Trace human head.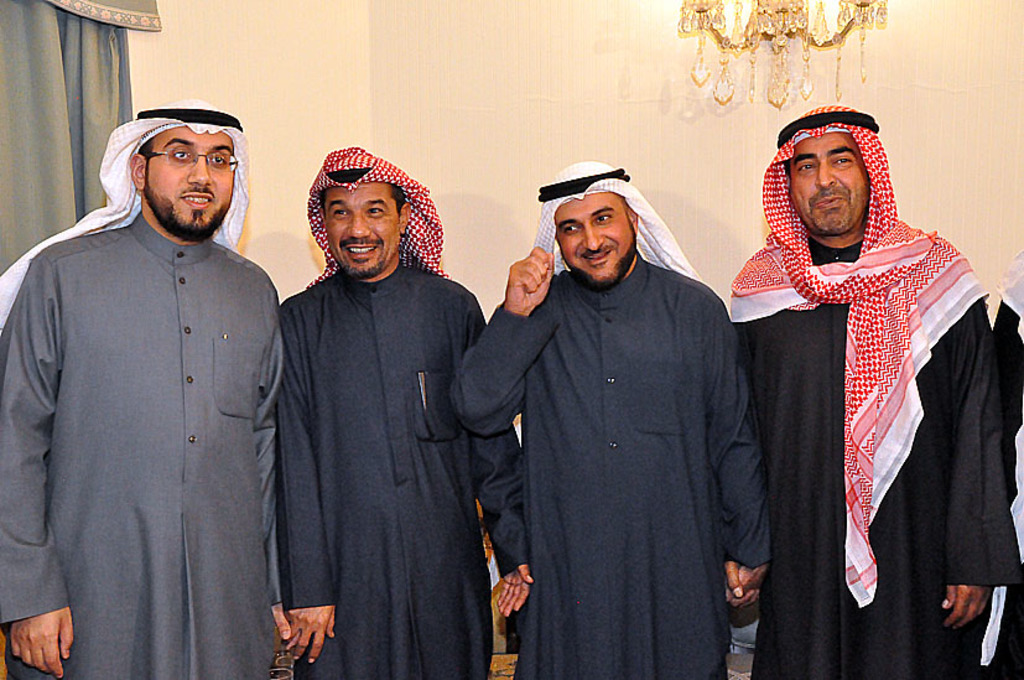
Traced to [780,113,909,244].
